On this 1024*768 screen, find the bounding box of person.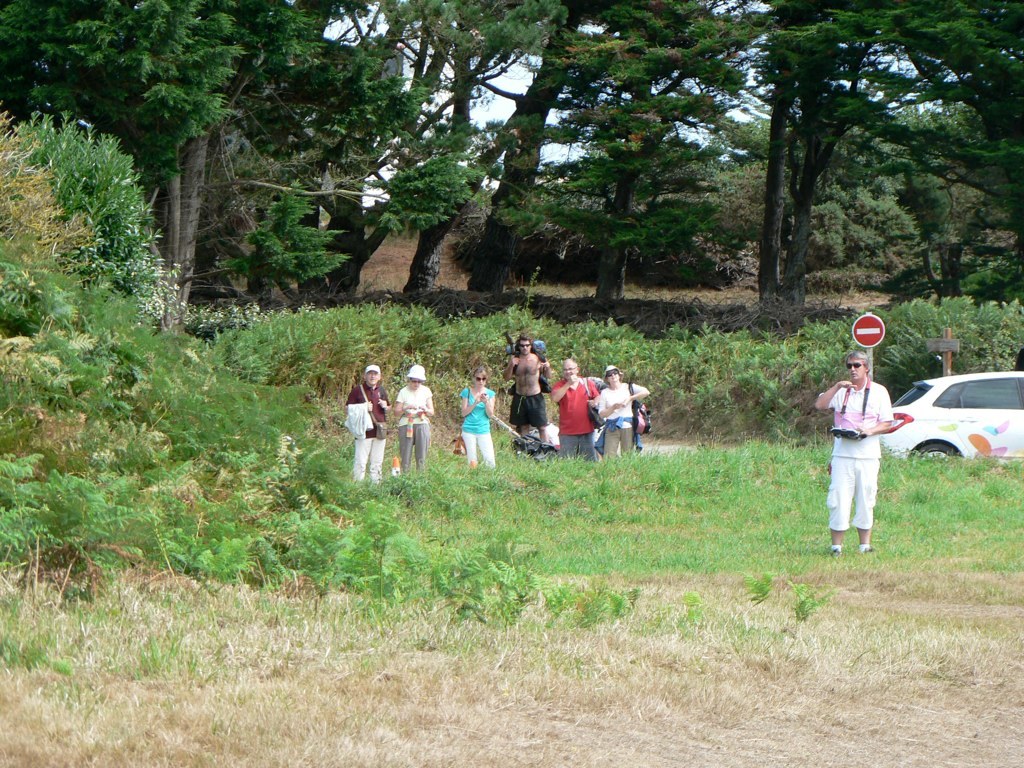
Bounding box: pyautogui.locateOnScreen(460, 370, 493, 470).
